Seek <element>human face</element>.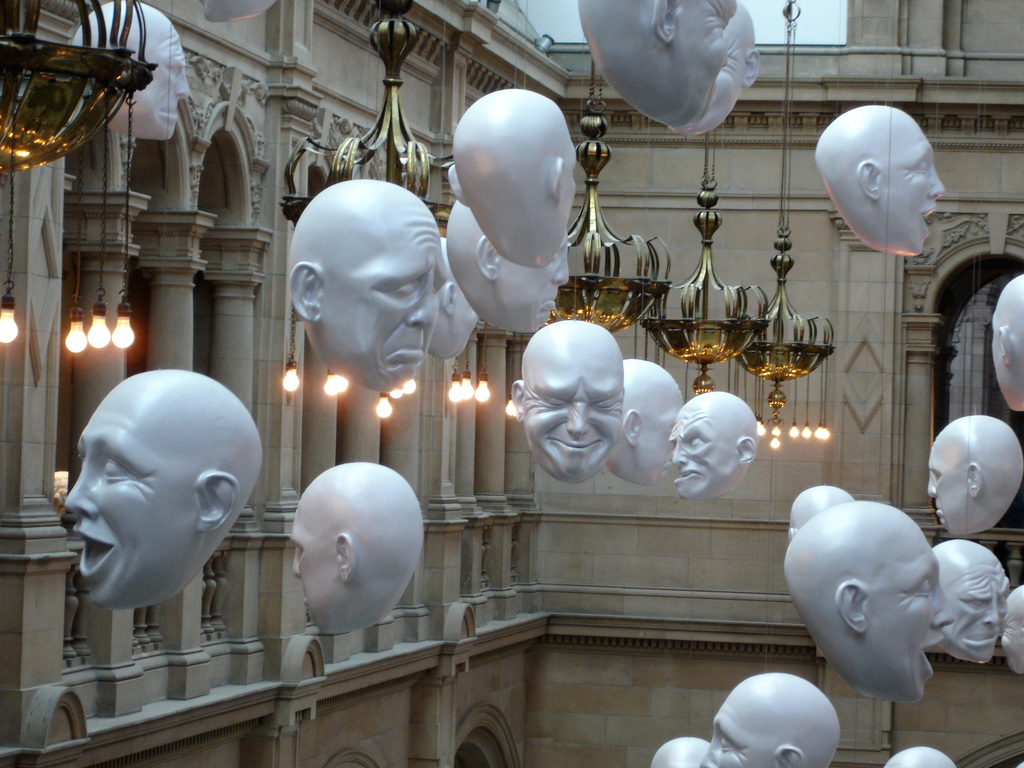
(left=520, top=347, right=620, bottom=478).
